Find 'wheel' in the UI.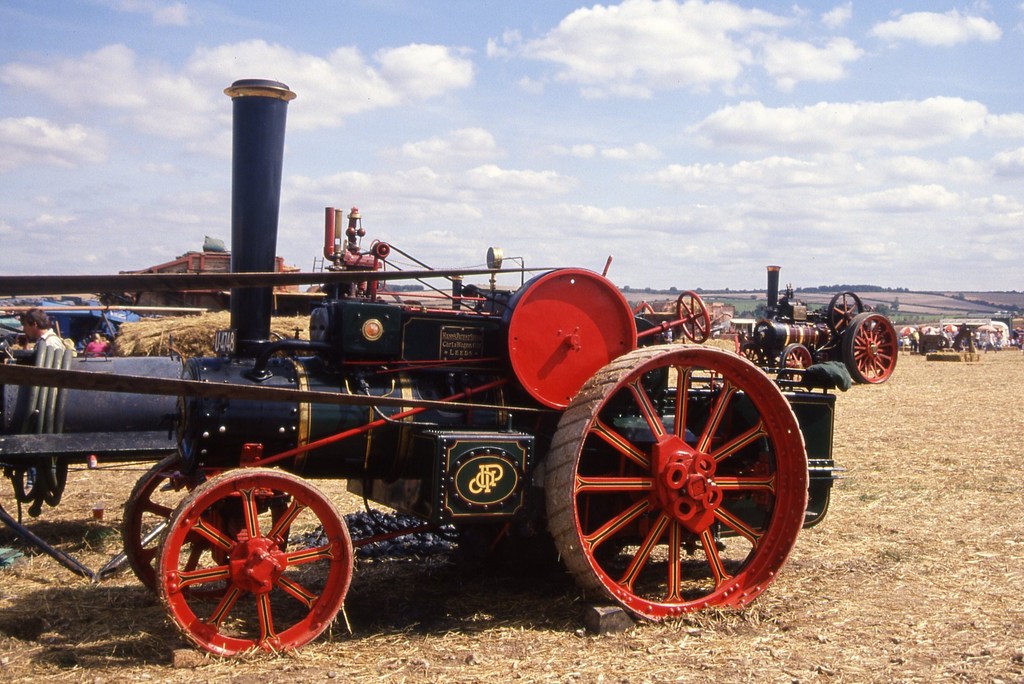
UI element at 547:345:808:620.
